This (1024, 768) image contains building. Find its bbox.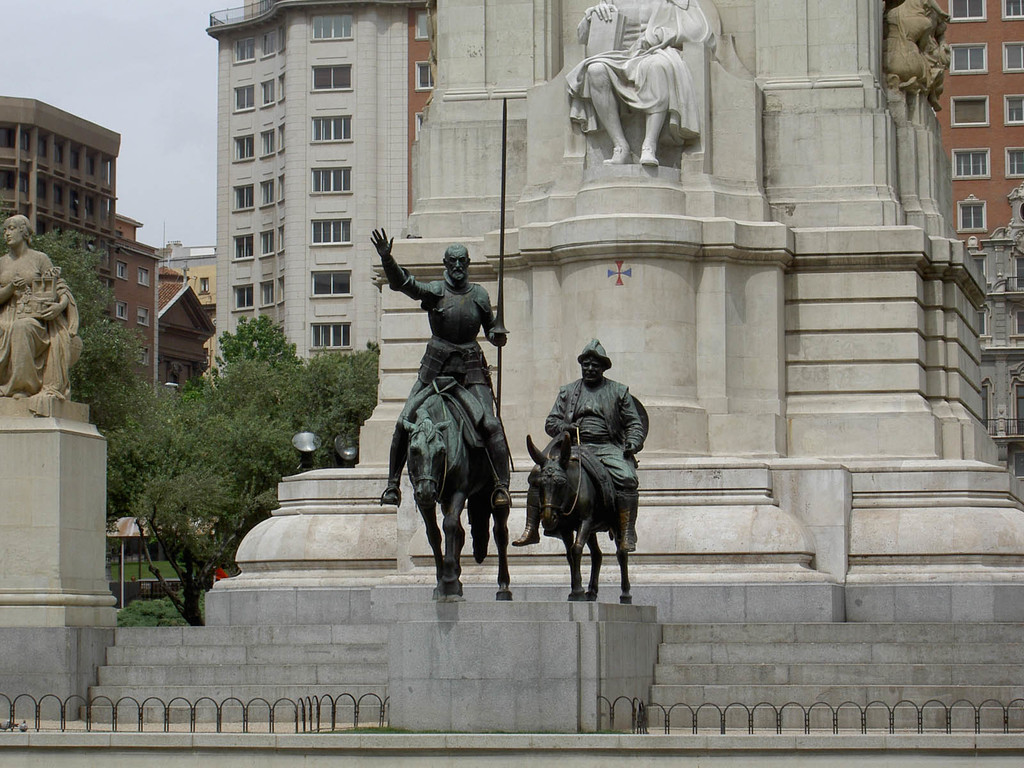
(left=204, top=0, right=414, bottom=384).
